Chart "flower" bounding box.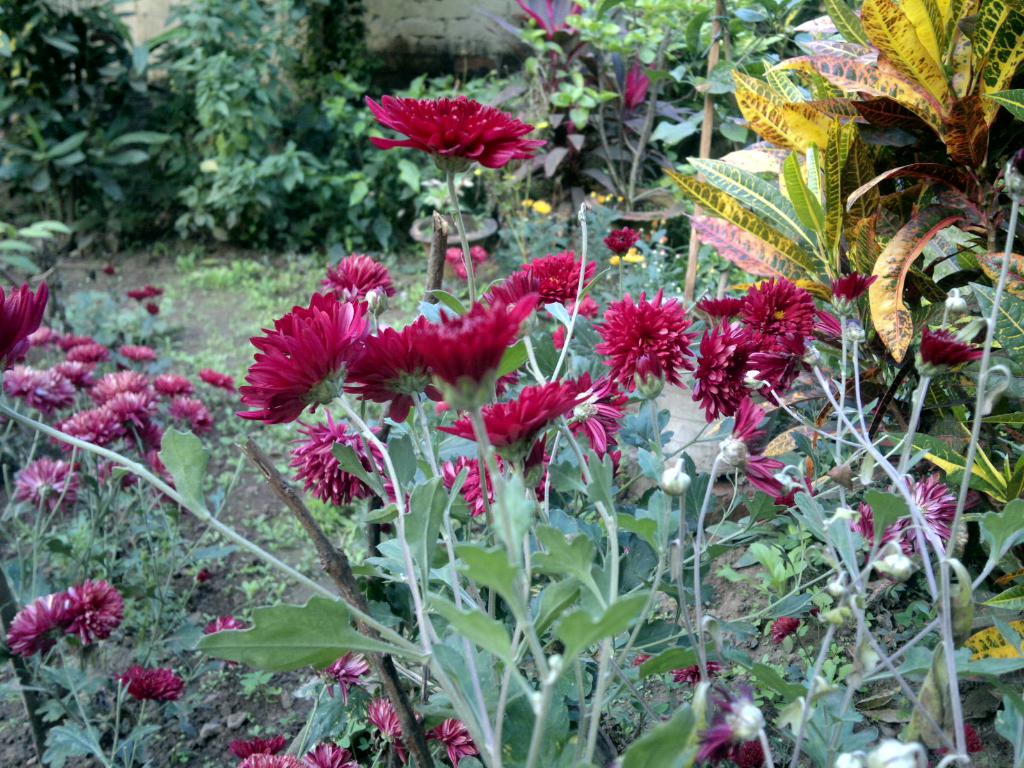
Charted: Rect(408, 275, 529, 402).
